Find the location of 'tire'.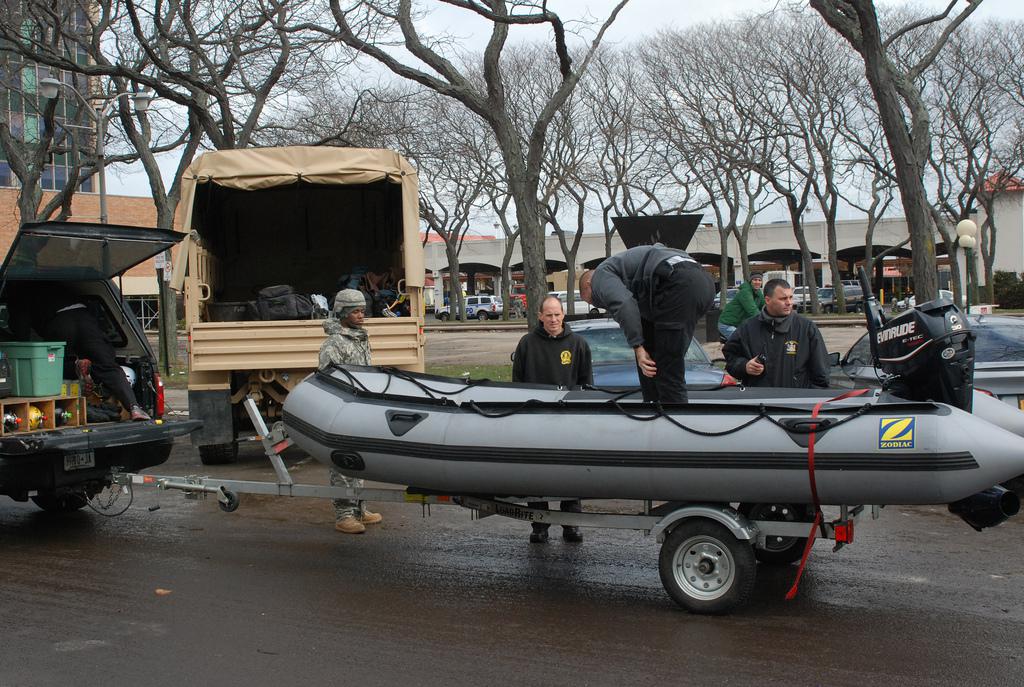
Location: 437:311:452:323.
